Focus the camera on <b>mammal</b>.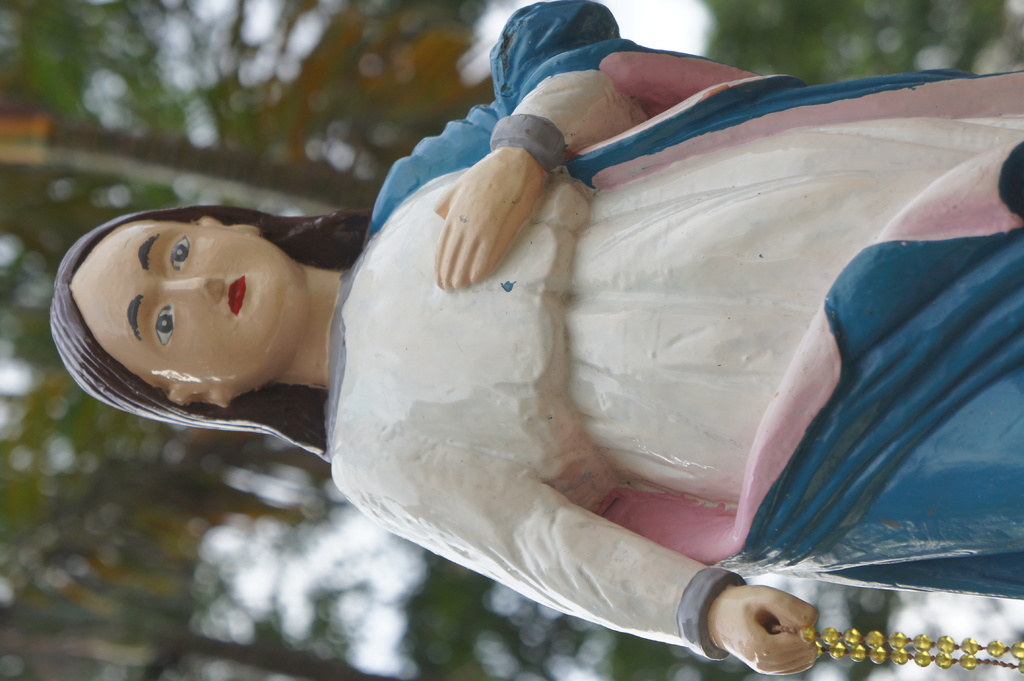
Focus region: l=50, t=0, r=1023, b=677.
